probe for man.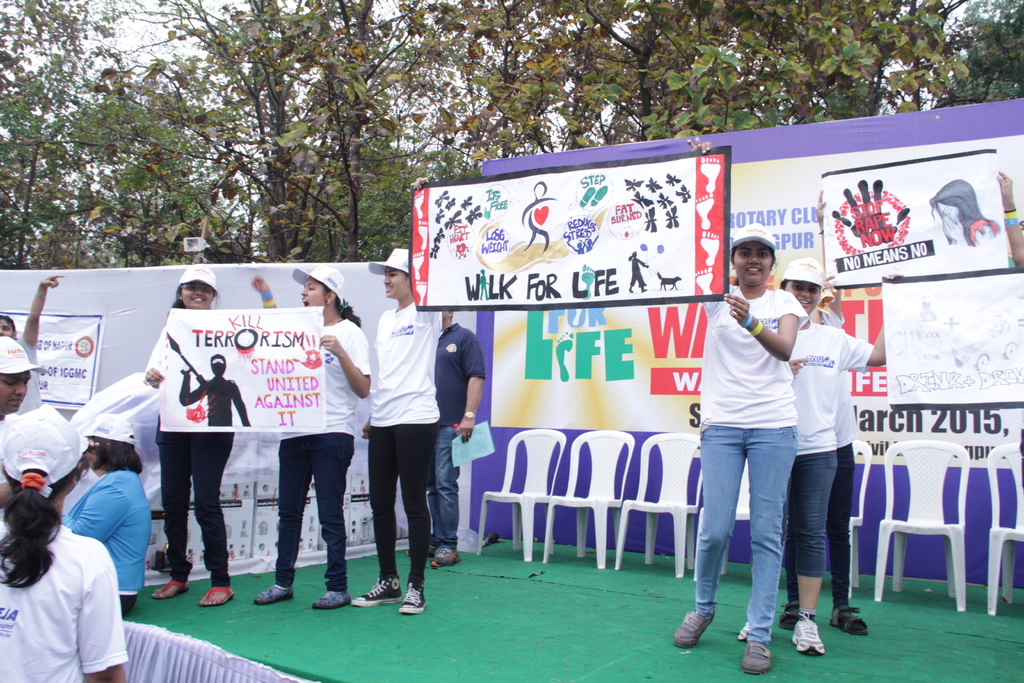
Probe result: box=[346, 252, 448, 607].
